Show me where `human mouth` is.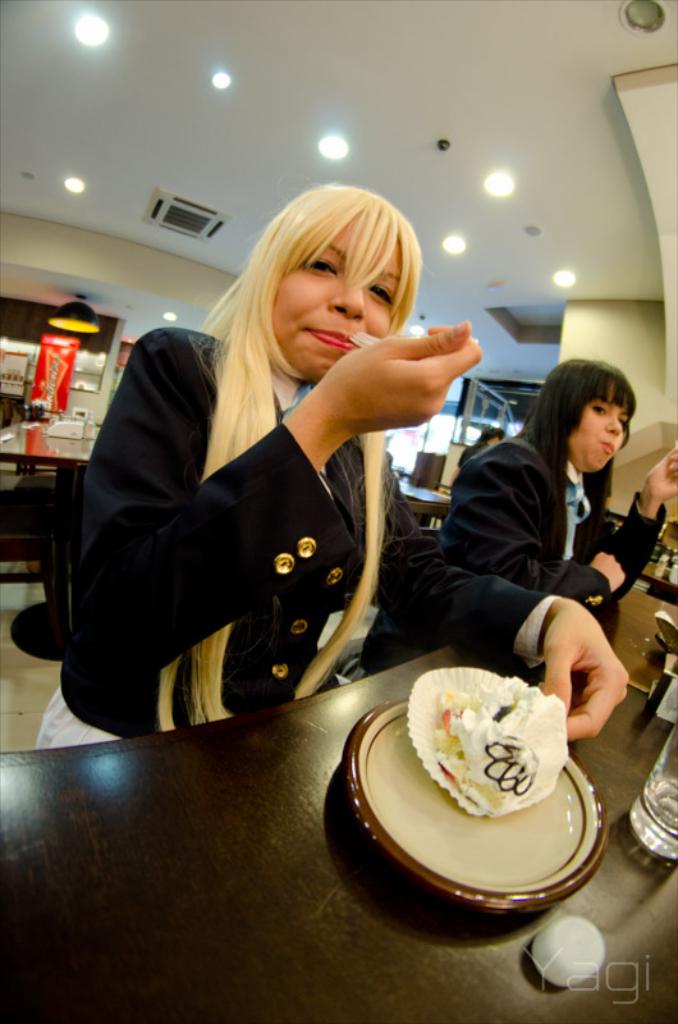
`human mouth` is at [x1=604, y1=442, x2=619, y2=452].
